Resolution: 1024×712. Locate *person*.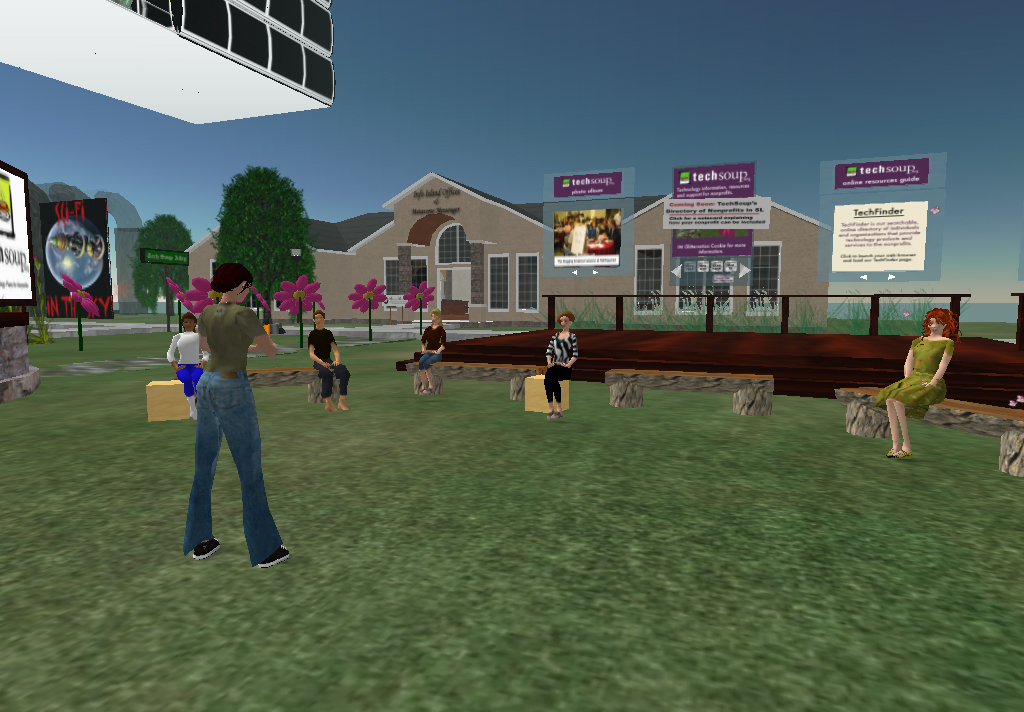
167/311/207/417.
